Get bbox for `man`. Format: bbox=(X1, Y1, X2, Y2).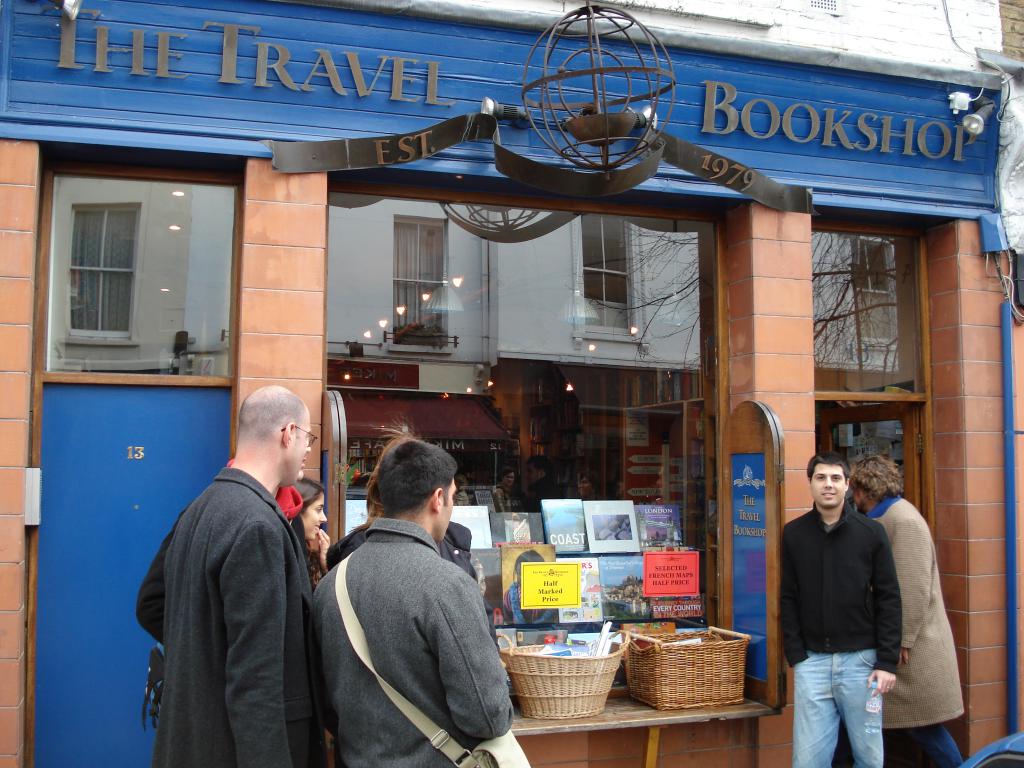
bbox=(310, 409, 515, 767).
